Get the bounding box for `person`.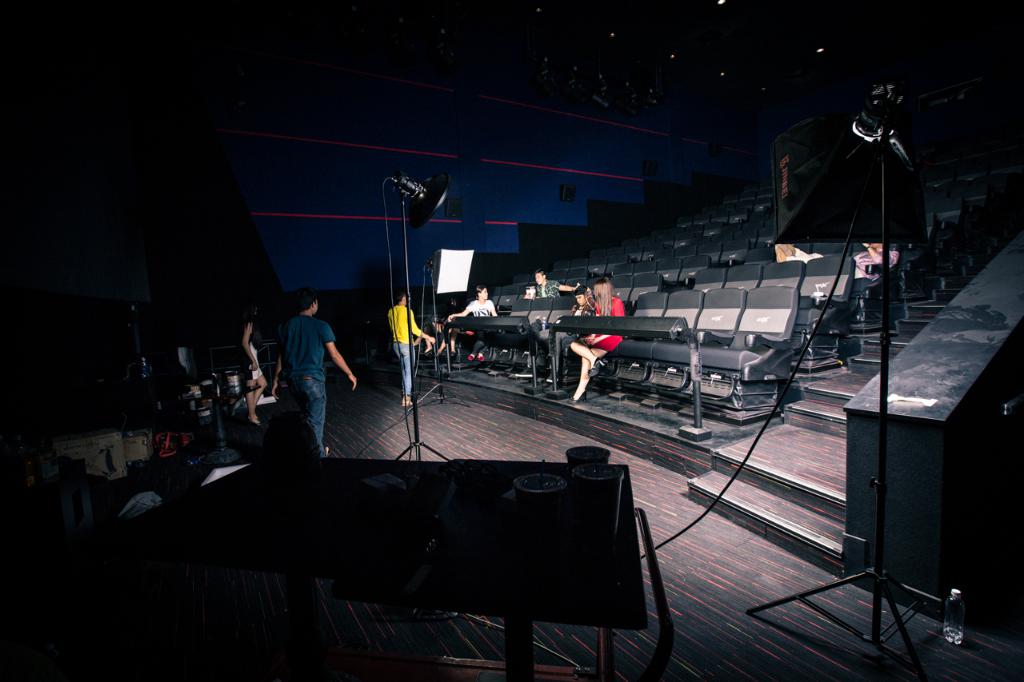
[525, 275, 565, 338].
